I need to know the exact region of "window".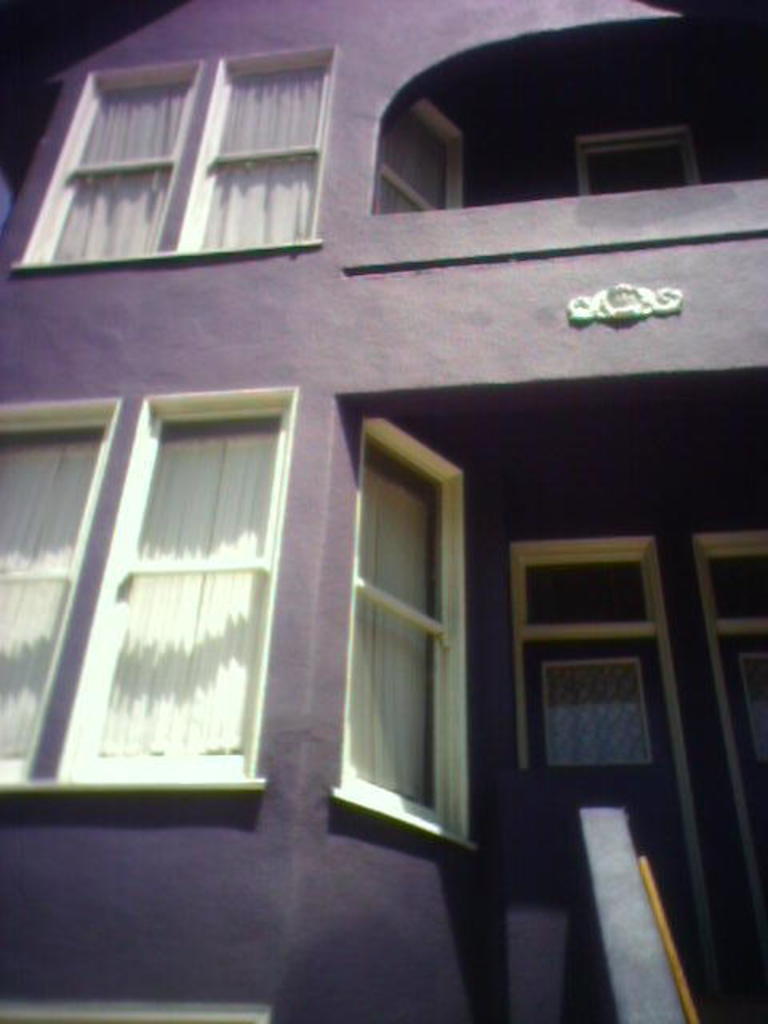
Region: 368/91/469/210.
